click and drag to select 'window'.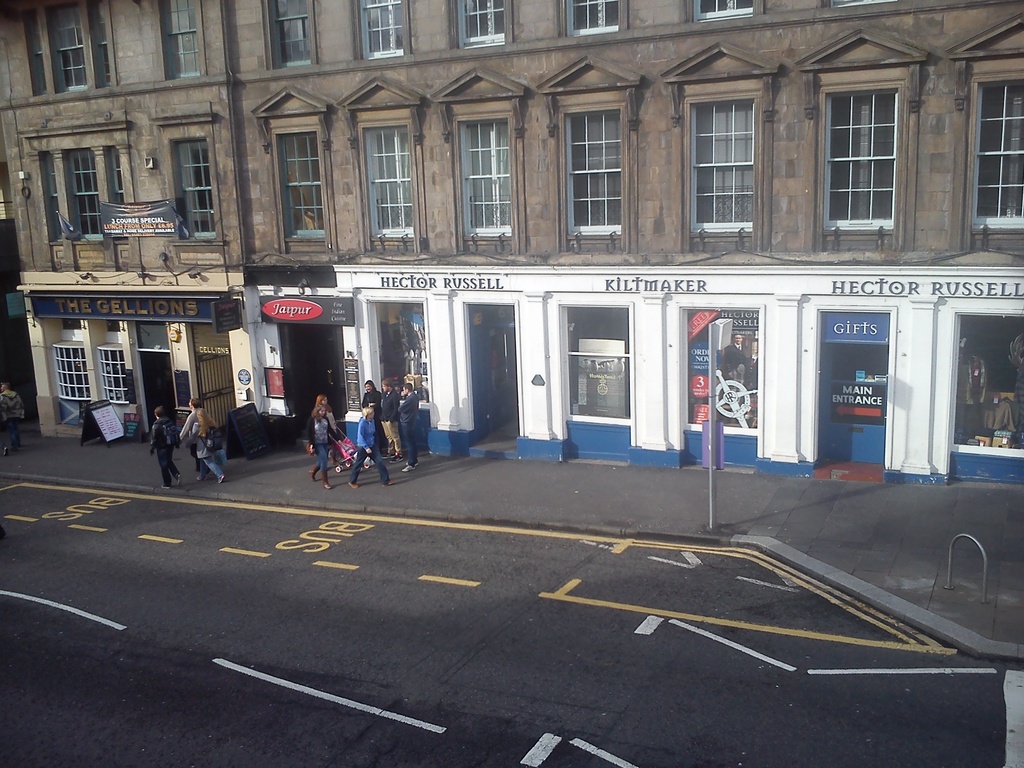
Selection: left=809, top=61, right=916, bottom=257.
